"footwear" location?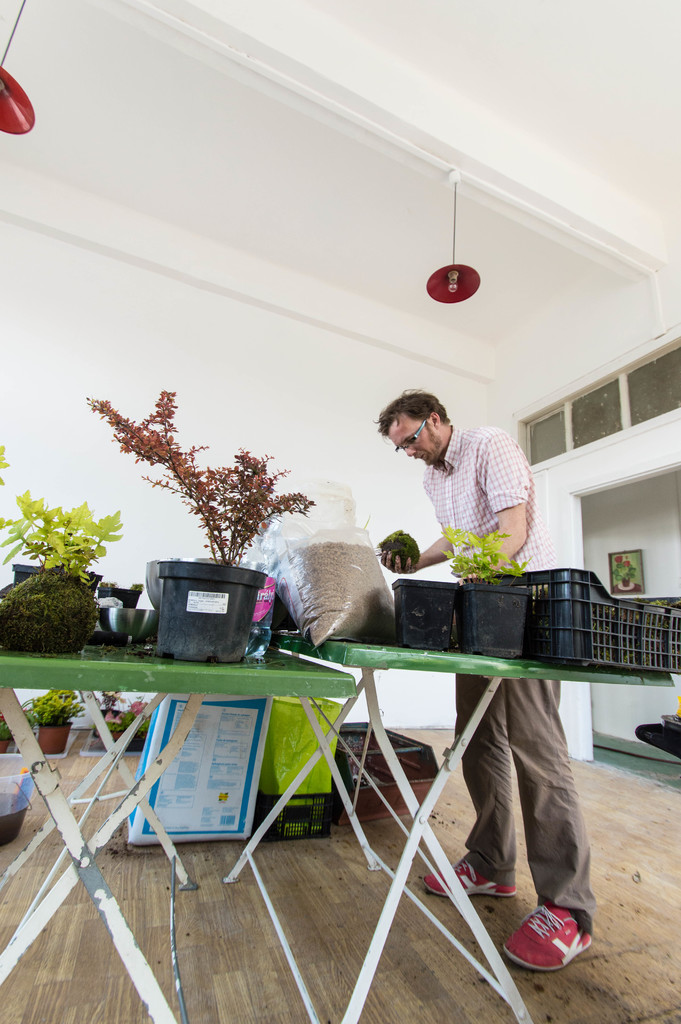
{"left": 420, "top": 865, "right": 519, "bottom": 904}
